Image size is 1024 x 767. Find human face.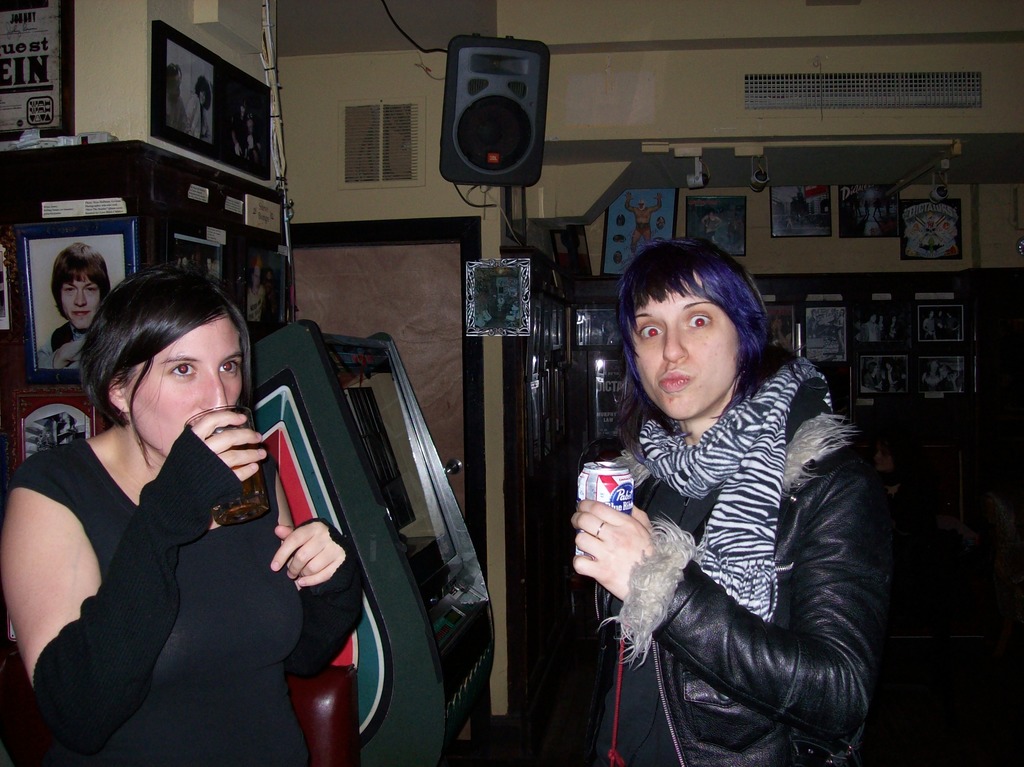
select_region(132, 318, 244, 458).
